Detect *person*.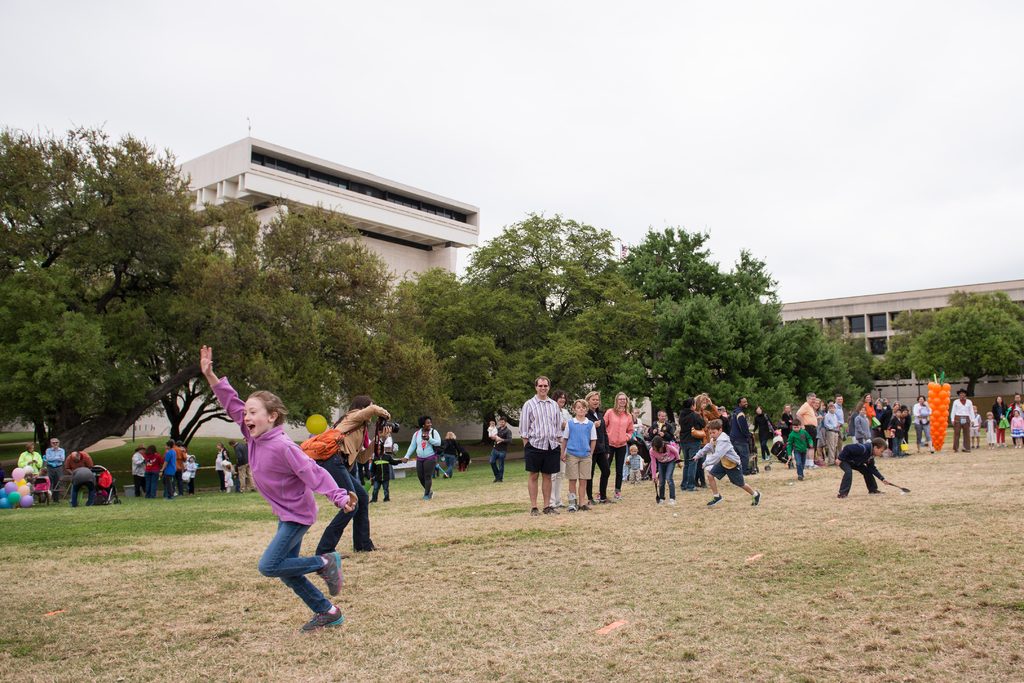
Detected at locate(557, 390, 571, 502).
